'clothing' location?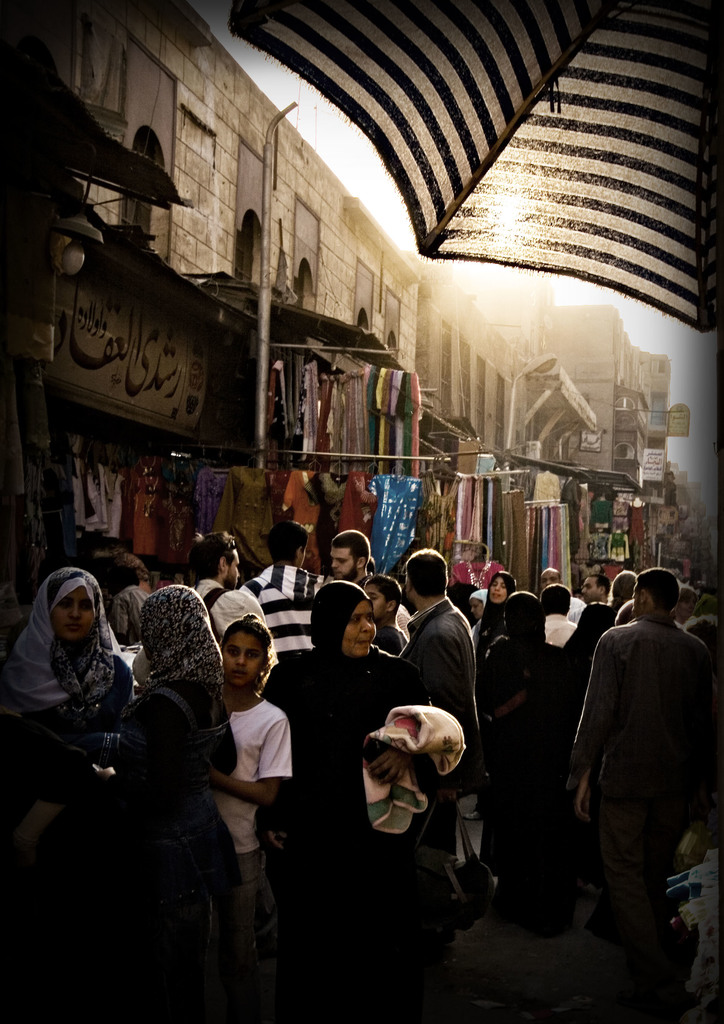
572:594:624:632
